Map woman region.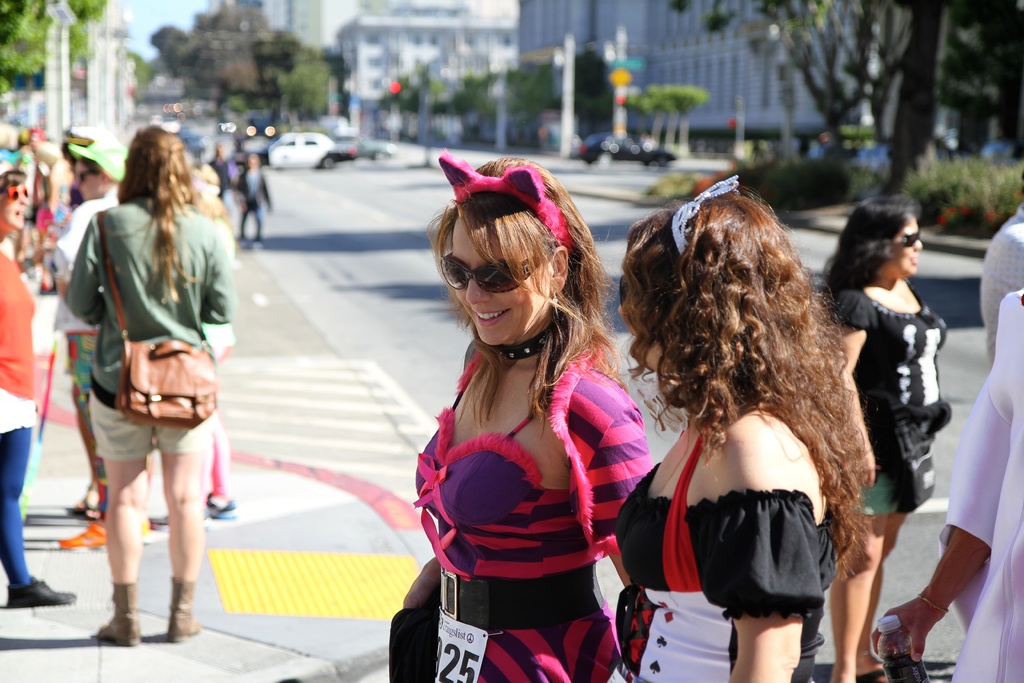
Mapped to pyautogui.locateOnScreen(0, 156, 80, 609).
